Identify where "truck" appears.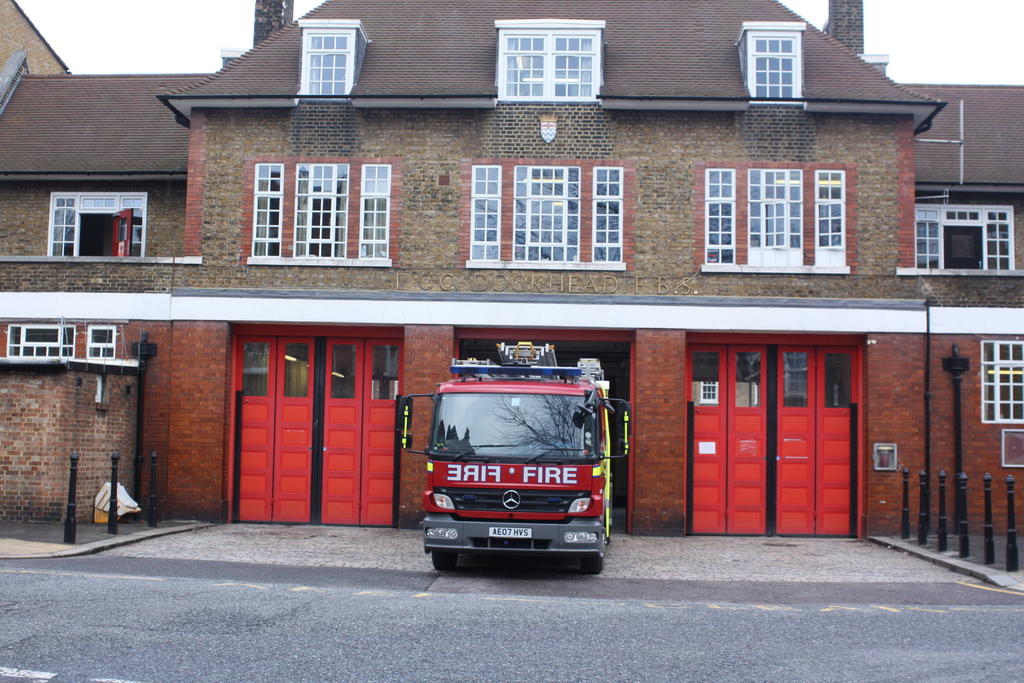
Appears at <region>408, 331, 644, 573</region>.
